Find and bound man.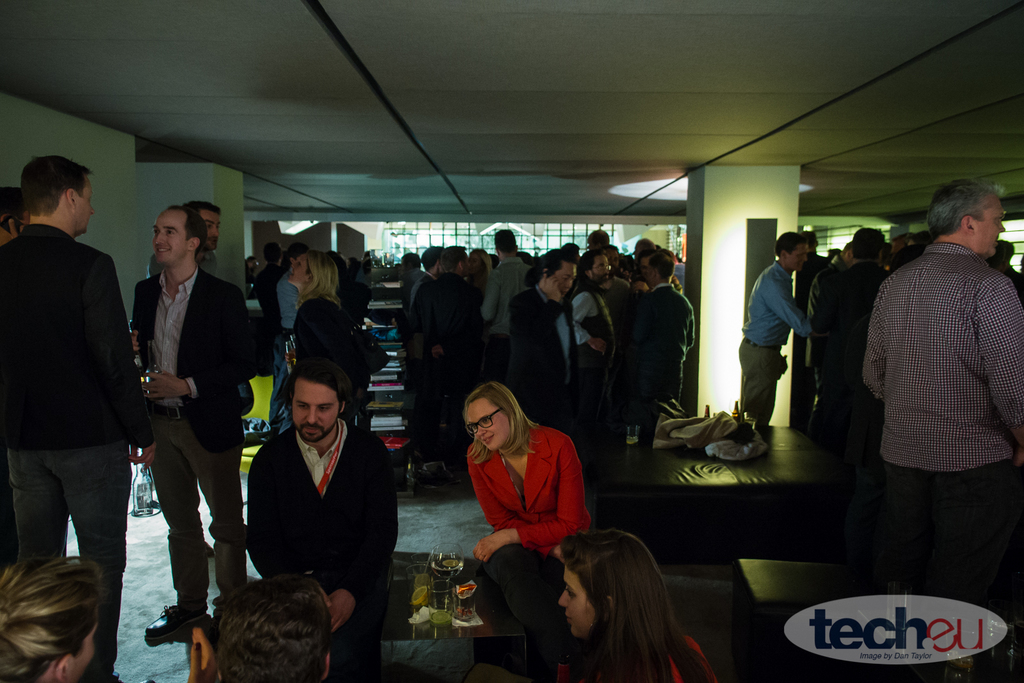
Bound: bbox=(130, 198, 260, 639).
